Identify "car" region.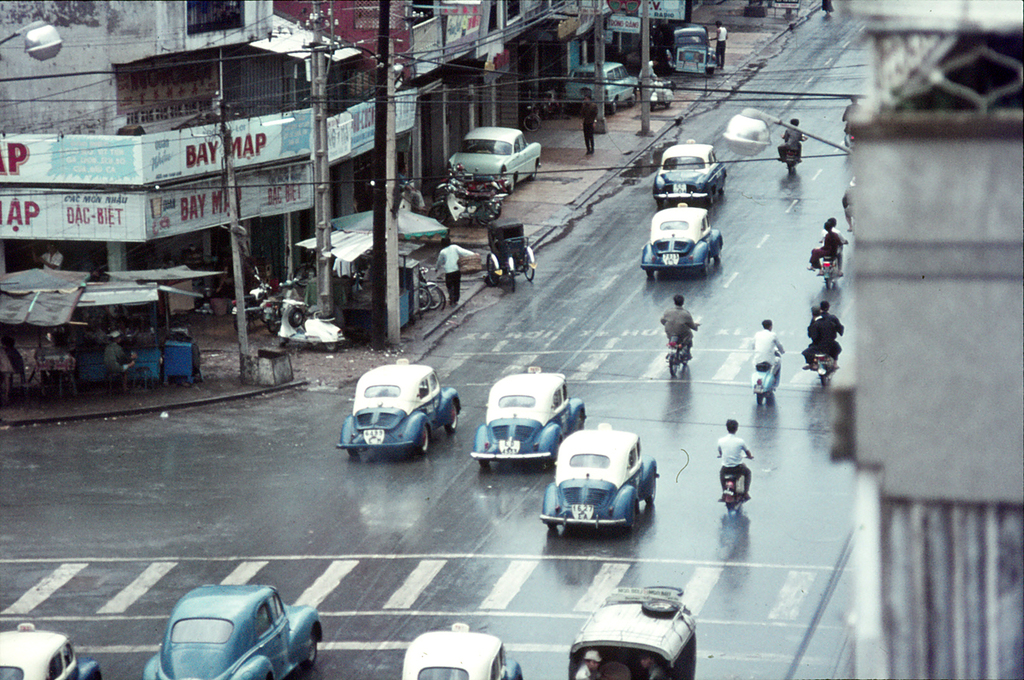
Region: 651:138:738:199.
